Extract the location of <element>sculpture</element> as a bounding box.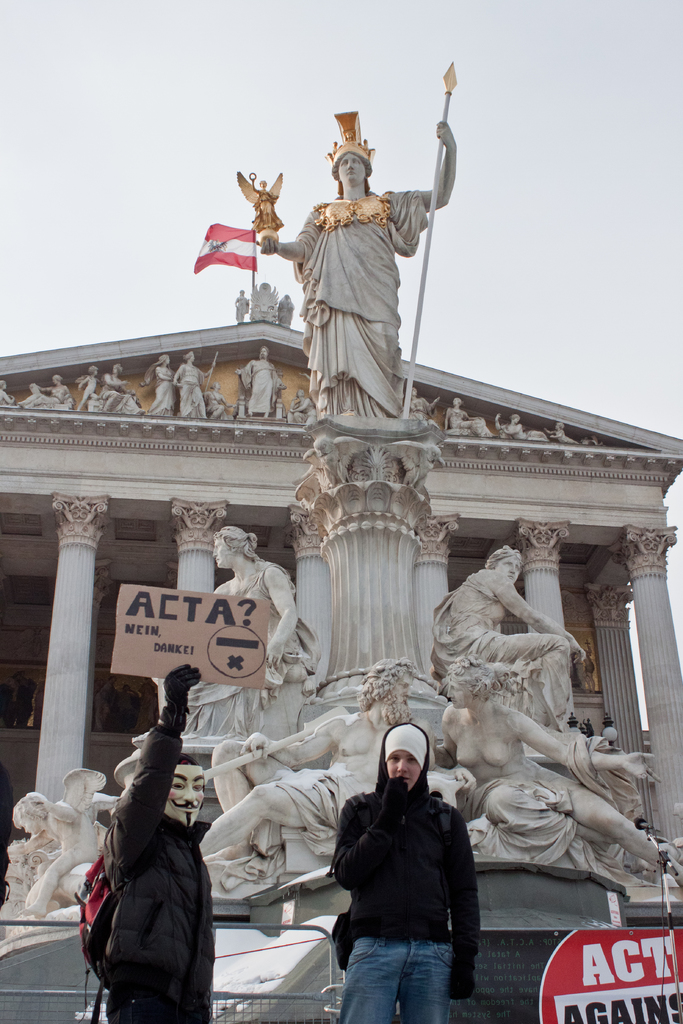
left=49, top=374, right=69, bottom=409.
